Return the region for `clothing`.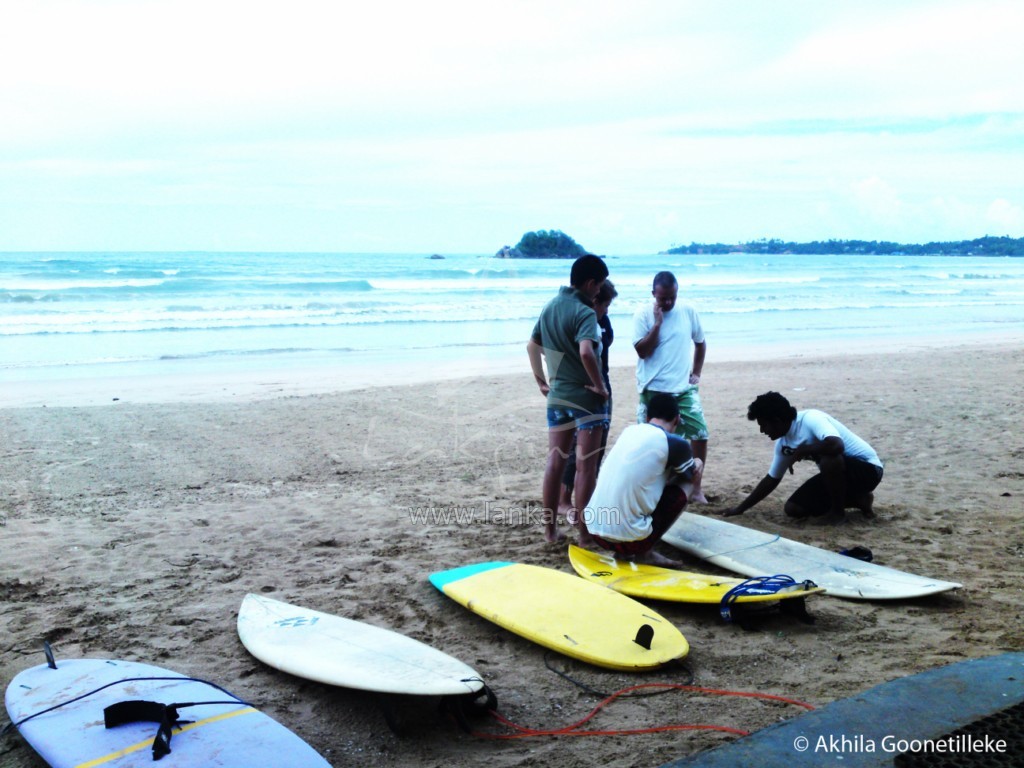
(left=582, top=423, right=691, bottom=551).
